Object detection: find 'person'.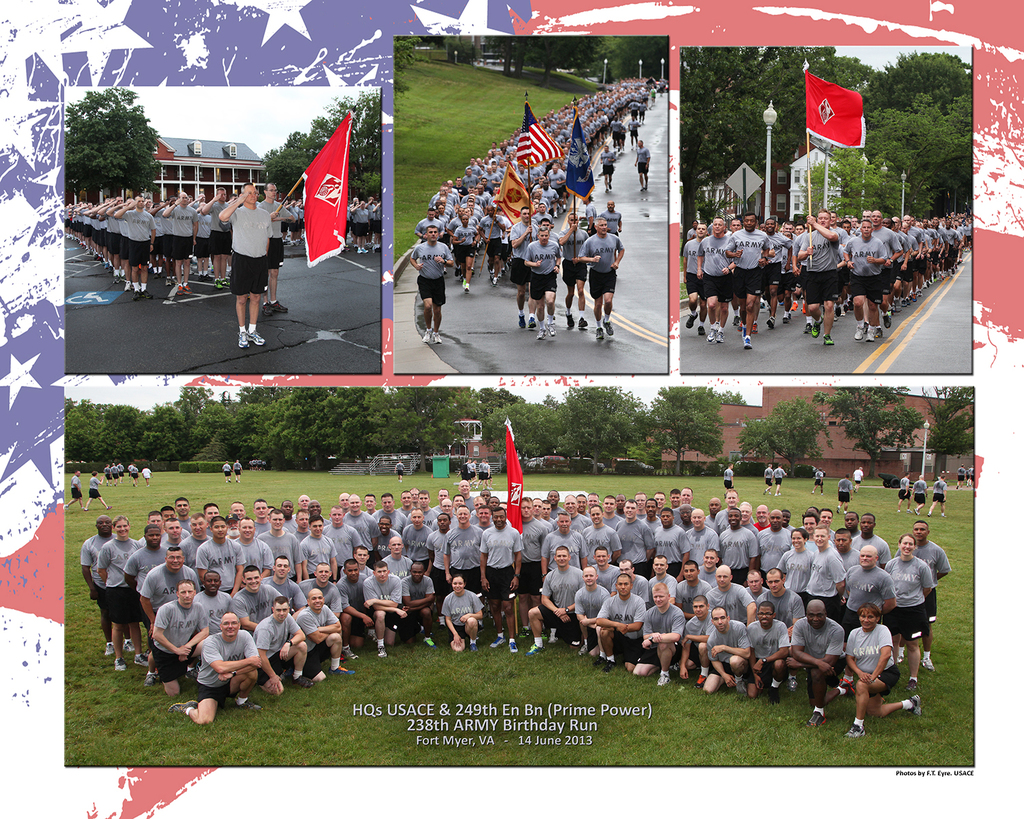
region(299, 565, 343, 651).
